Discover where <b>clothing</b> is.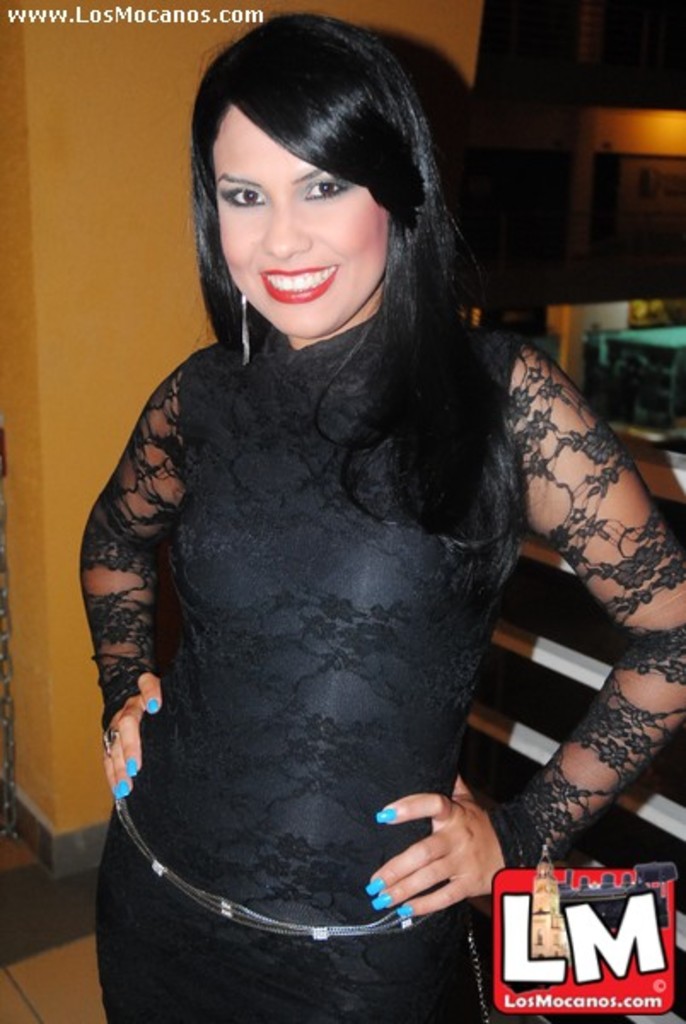
Discovered at <region>80, 288, 684, 1022</region>.
